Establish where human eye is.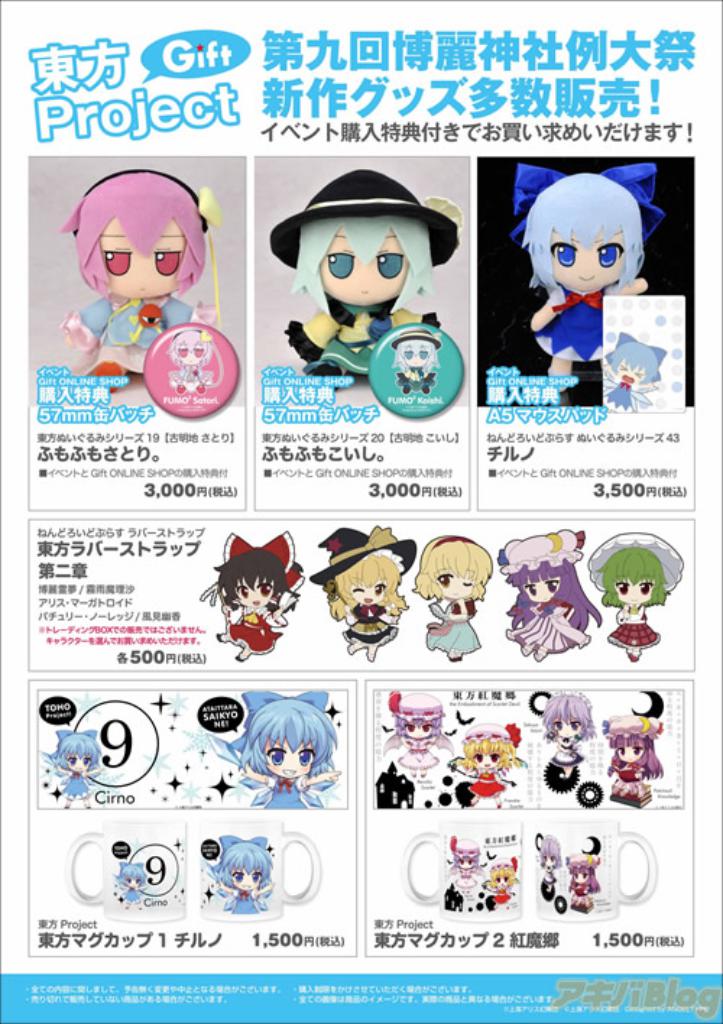
Established at <box>564,720,578,729</box>.
